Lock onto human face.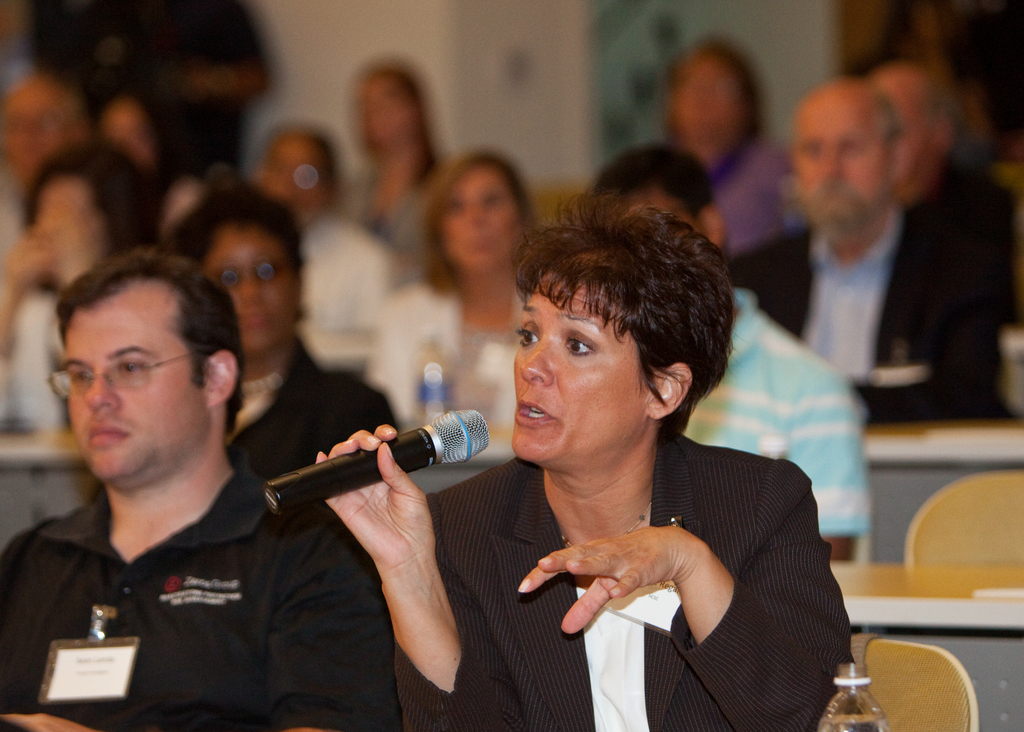
Locked: left=794, top=96, right=894, bottom=227.
